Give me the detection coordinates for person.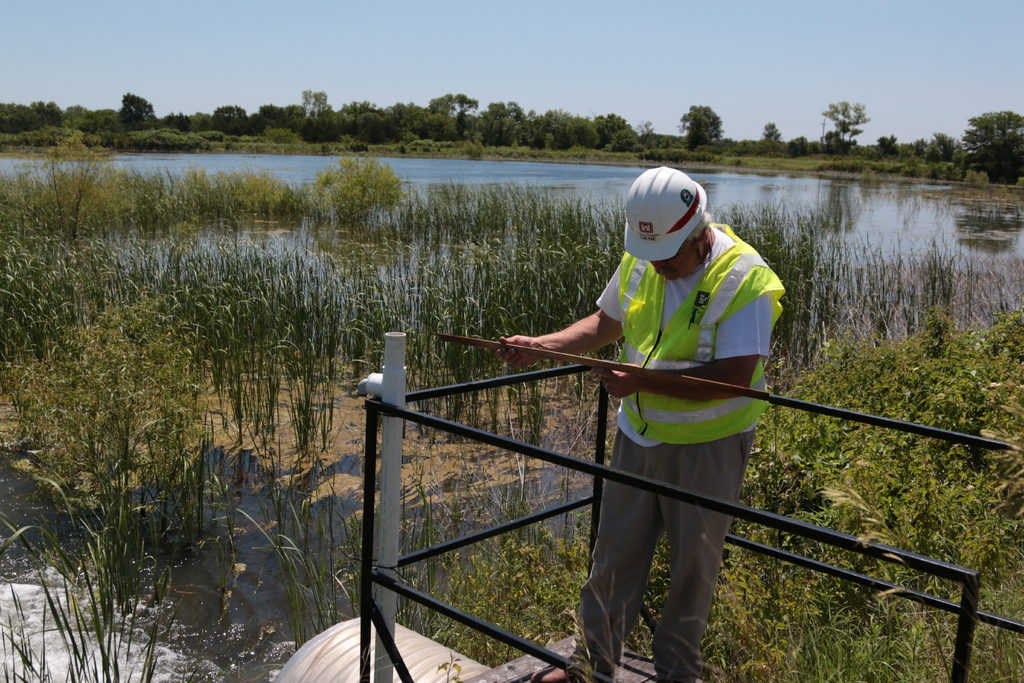
crop(543, 199, 781, 659).
